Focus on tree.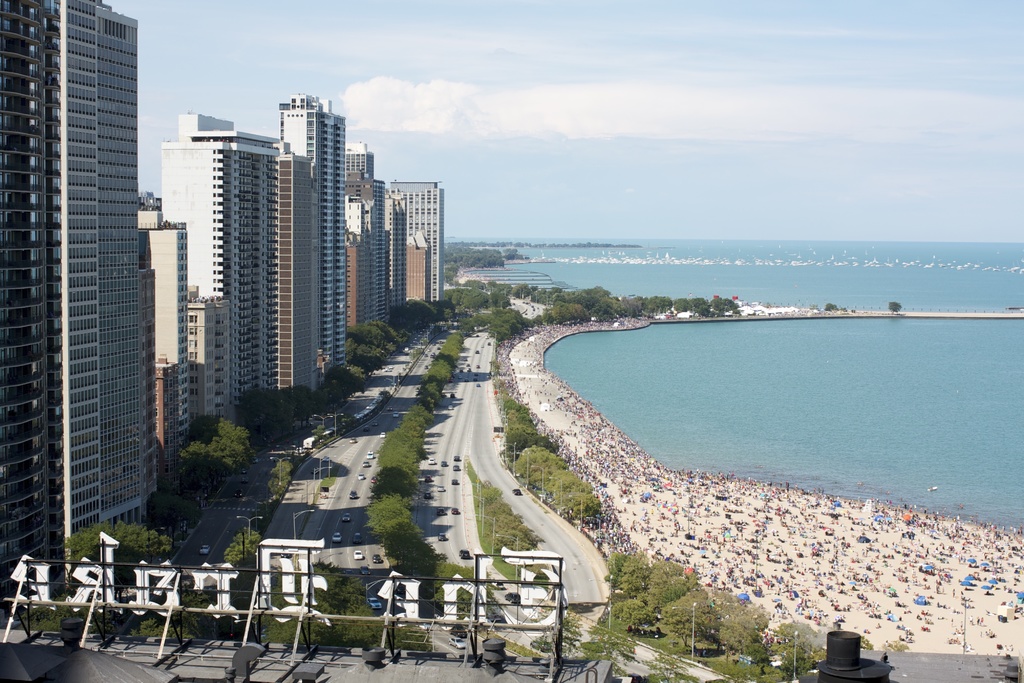
Focused at [x1=824, y1=302, x2=838, y2=310].
